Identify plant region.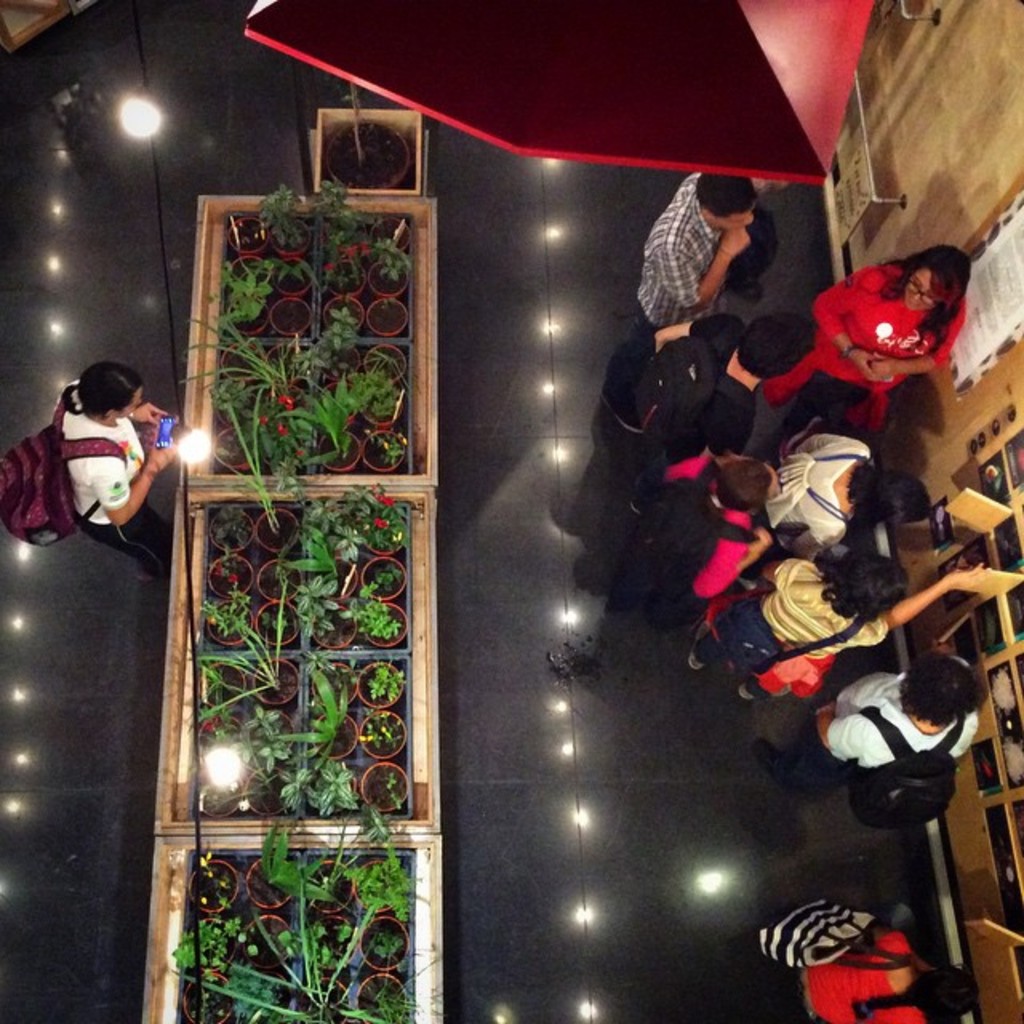
Region: <region>302, 496, 341, 534</region>.
